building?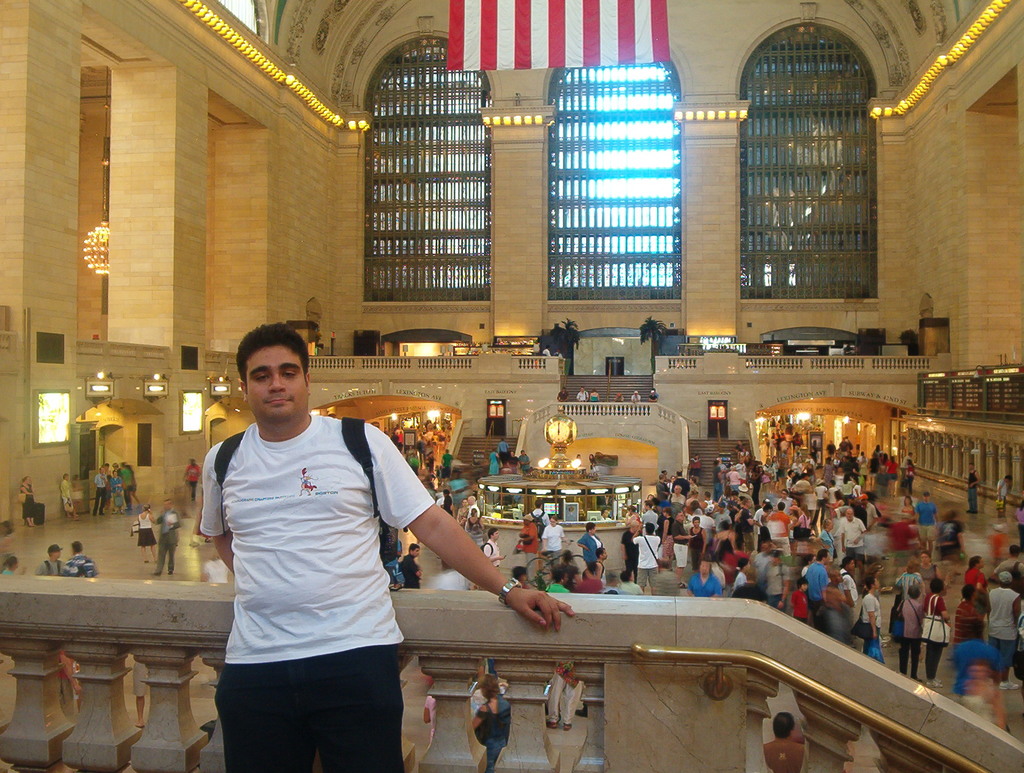
select_region(0, 0, 1023, 772)
